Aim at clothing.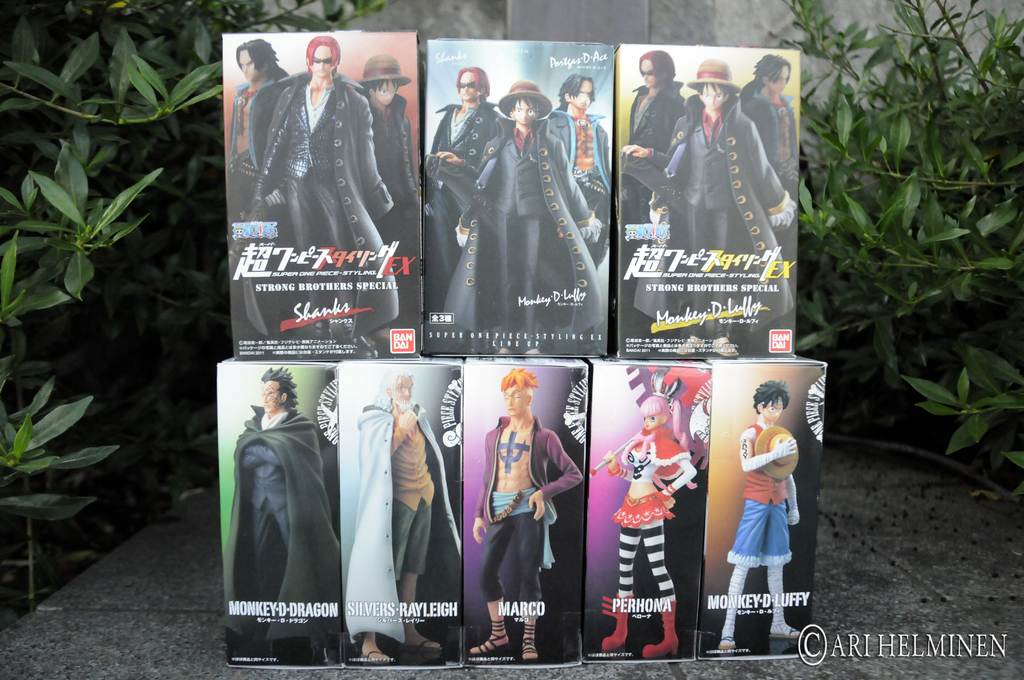
Aimed at {"x1": 644, "y1": 84, "x2": 801, "y2": 325}.
